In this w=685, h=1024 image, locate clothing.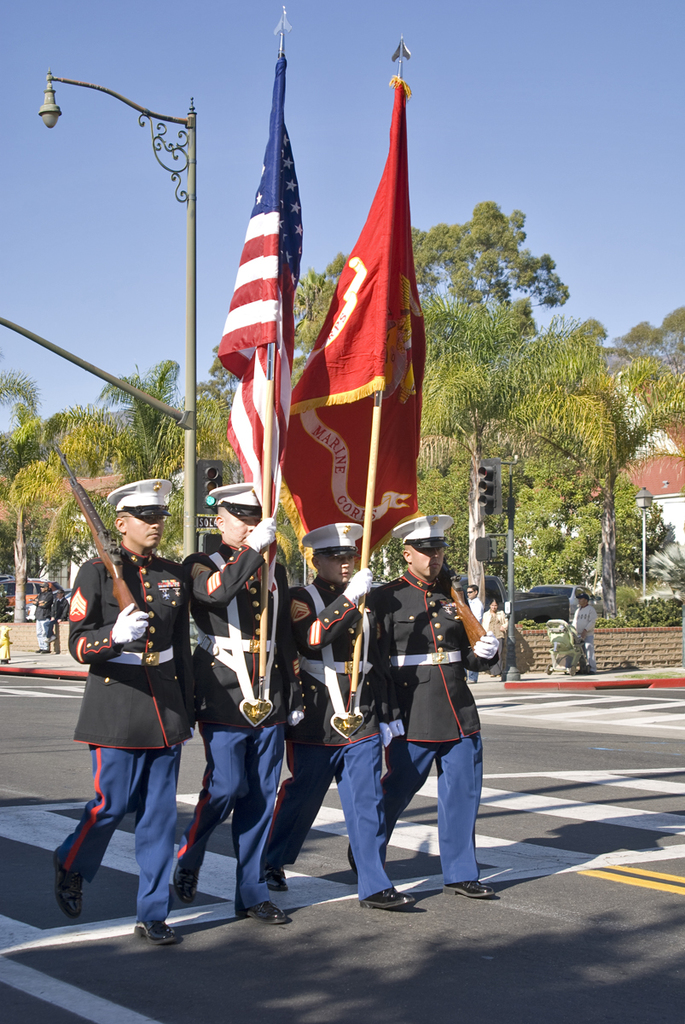
Bounding box: (192,552,299,898).
